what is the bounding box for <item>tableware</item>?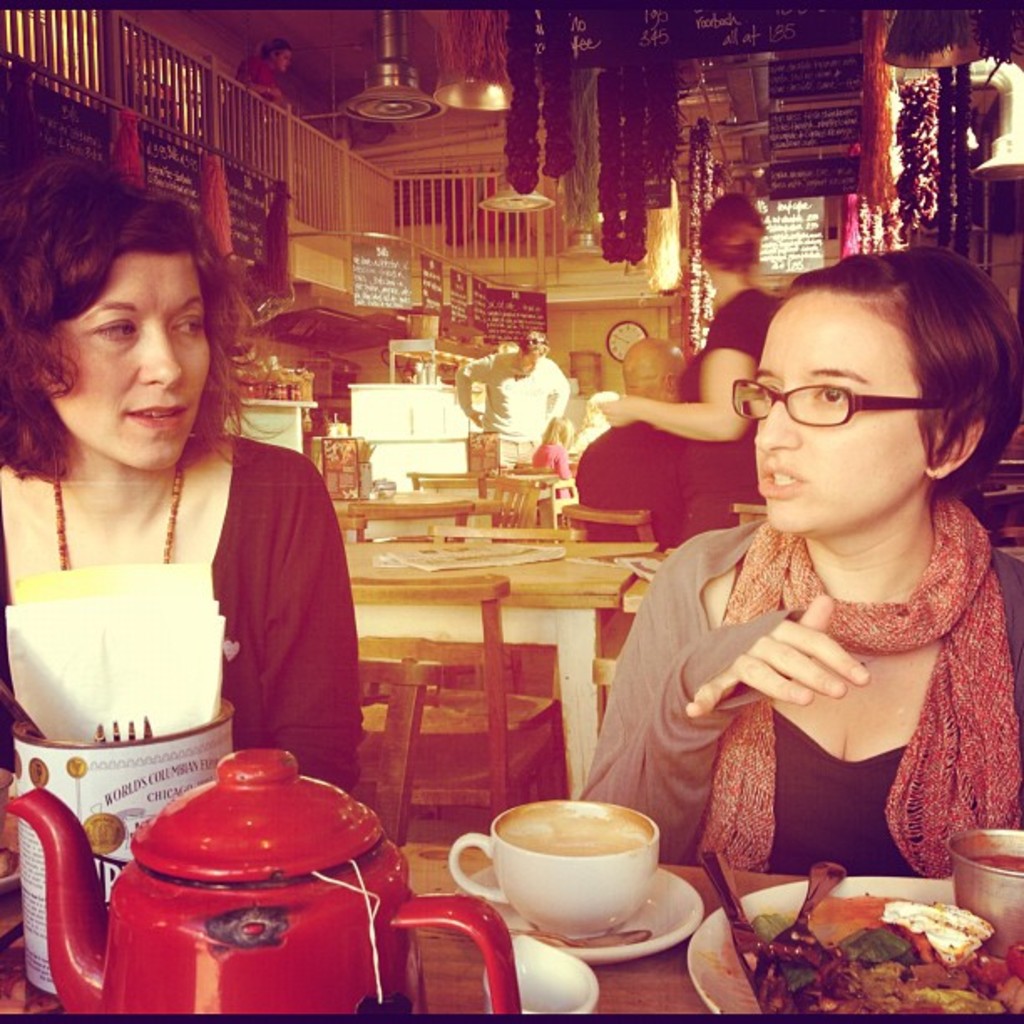
pyautogui.locateOnScreen(945, 827, 1022, 935).
